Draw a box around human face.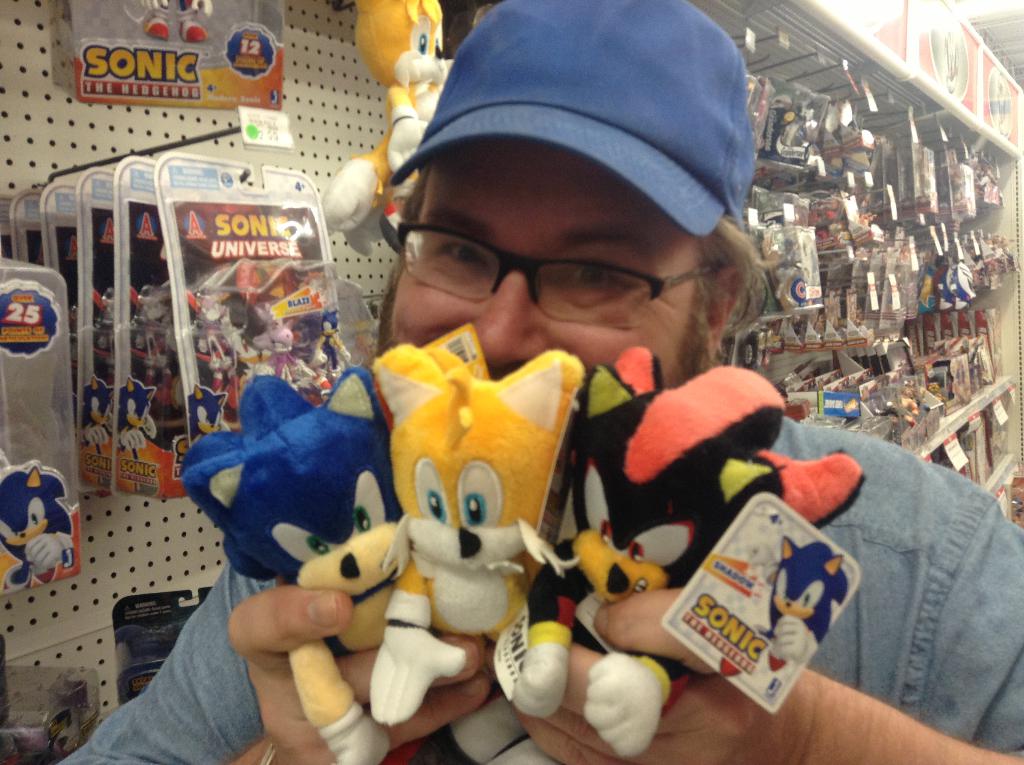
detection(392, 155, 694, 386).
